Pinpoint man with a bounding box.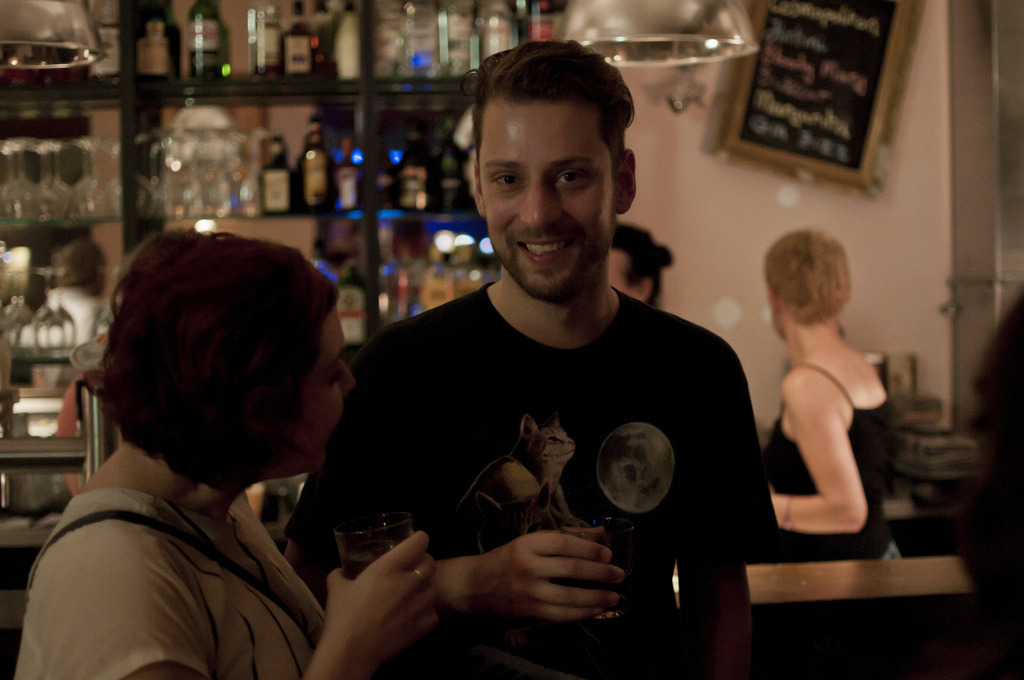
[left=283, top=38, right=780, bottom=679].
